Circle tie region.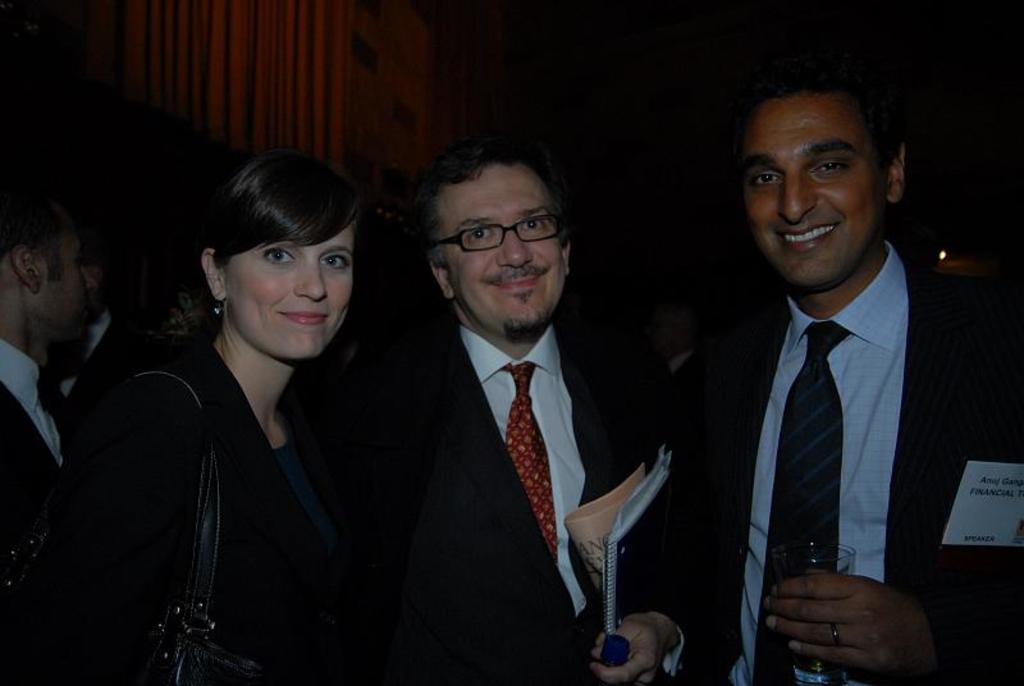
Region: 746, 317, 851, 685.
